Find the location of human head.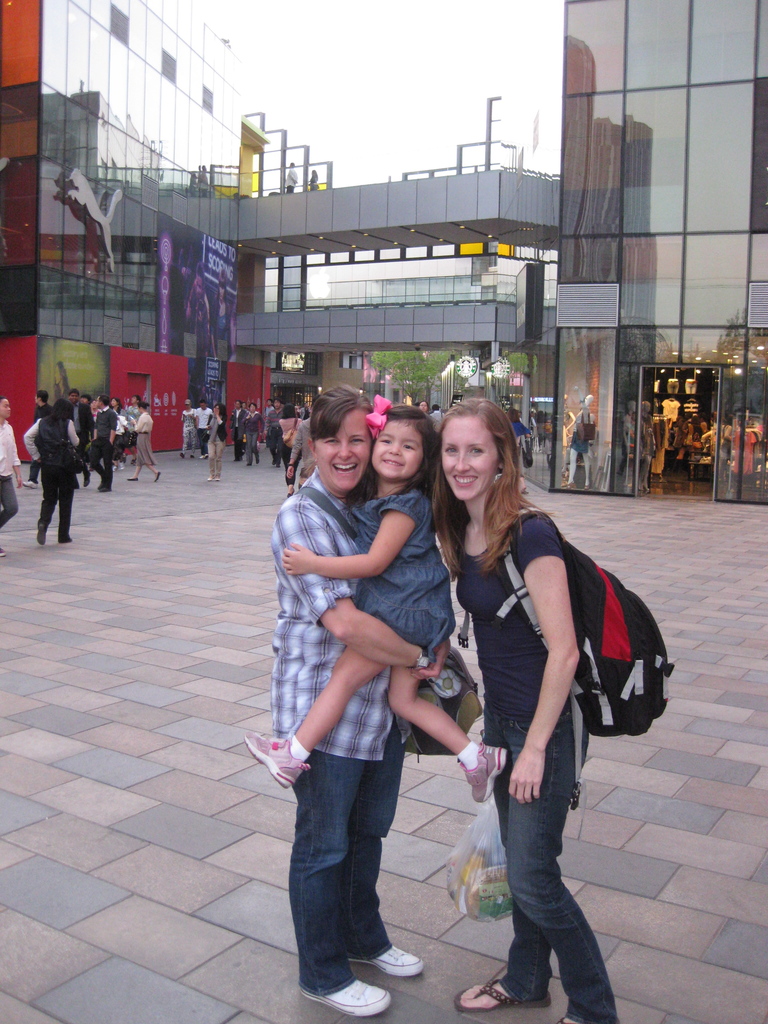
Location: 194,262,204,299.
